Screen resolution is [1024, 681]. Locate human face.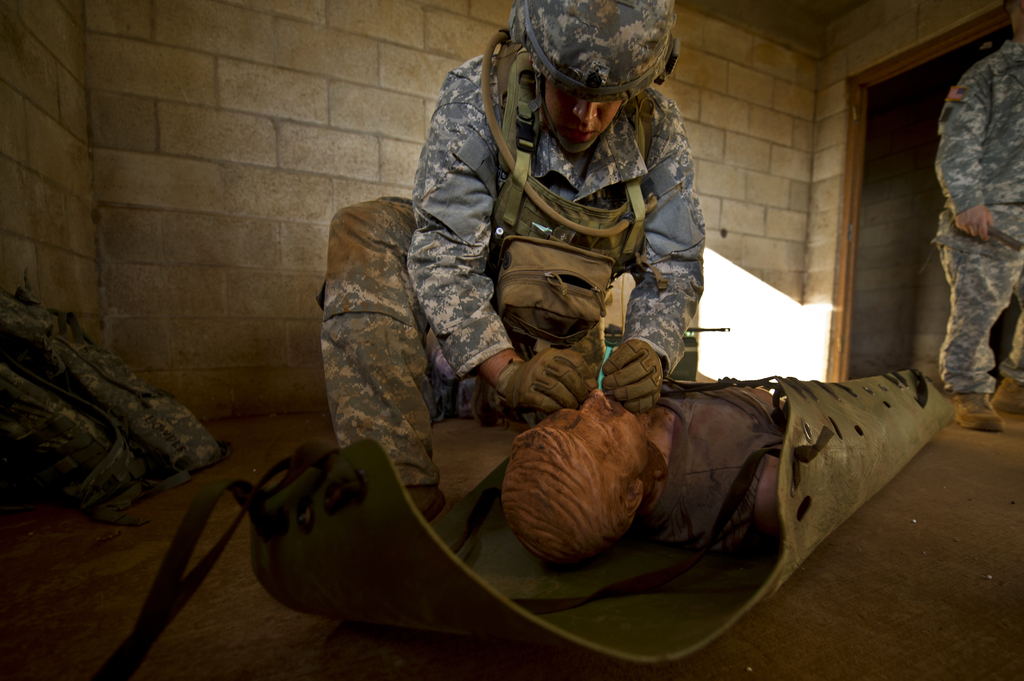
box(550, 387, 645, 486).
